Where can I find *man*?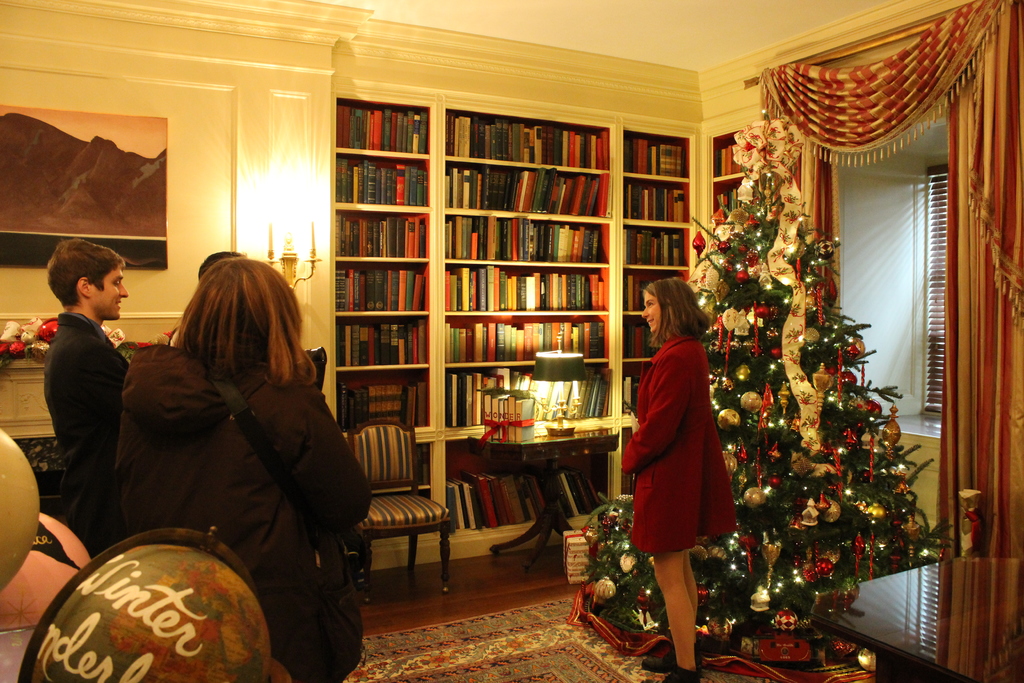
You can find it at box=[36, 237, 132, 559].
